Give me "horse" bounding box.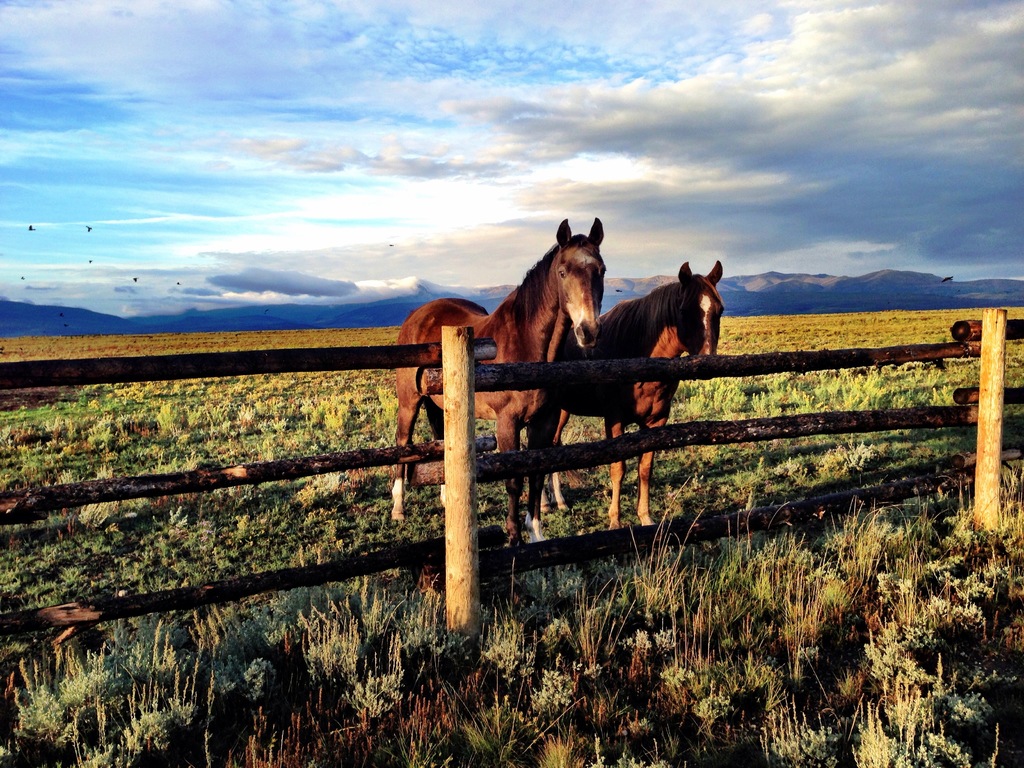
x1=535 y1=259 x2=727 y2=532.
